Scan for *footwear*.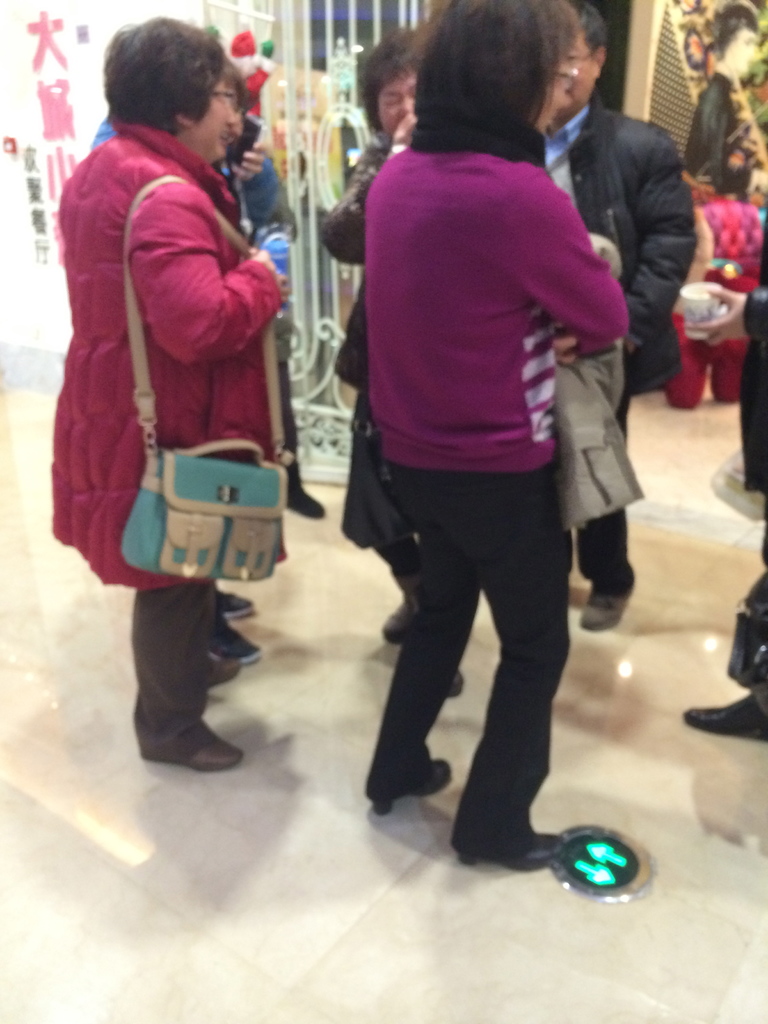
Scan result: (x1=207, y1=627, x2=264, y2=667).
